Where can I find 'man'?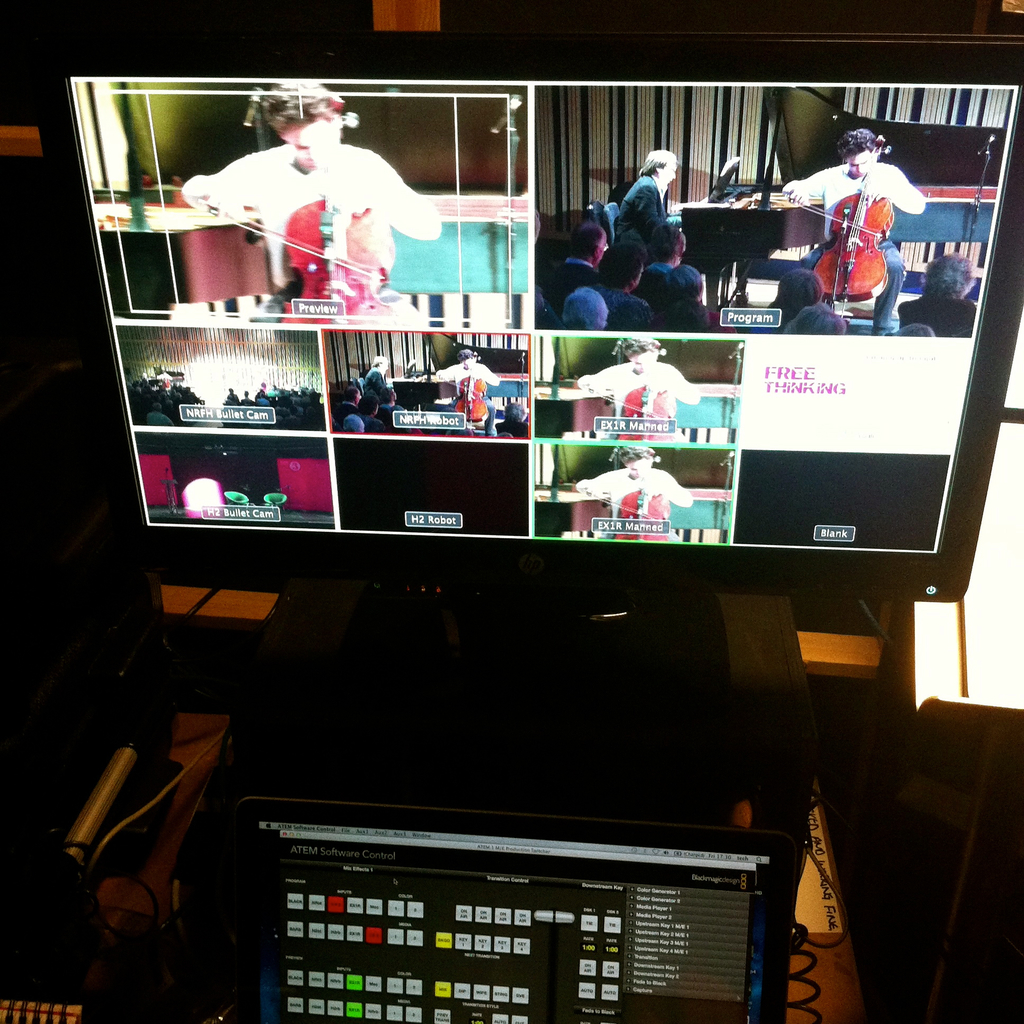
You can find it at detection(803, 130, 944, 325).
